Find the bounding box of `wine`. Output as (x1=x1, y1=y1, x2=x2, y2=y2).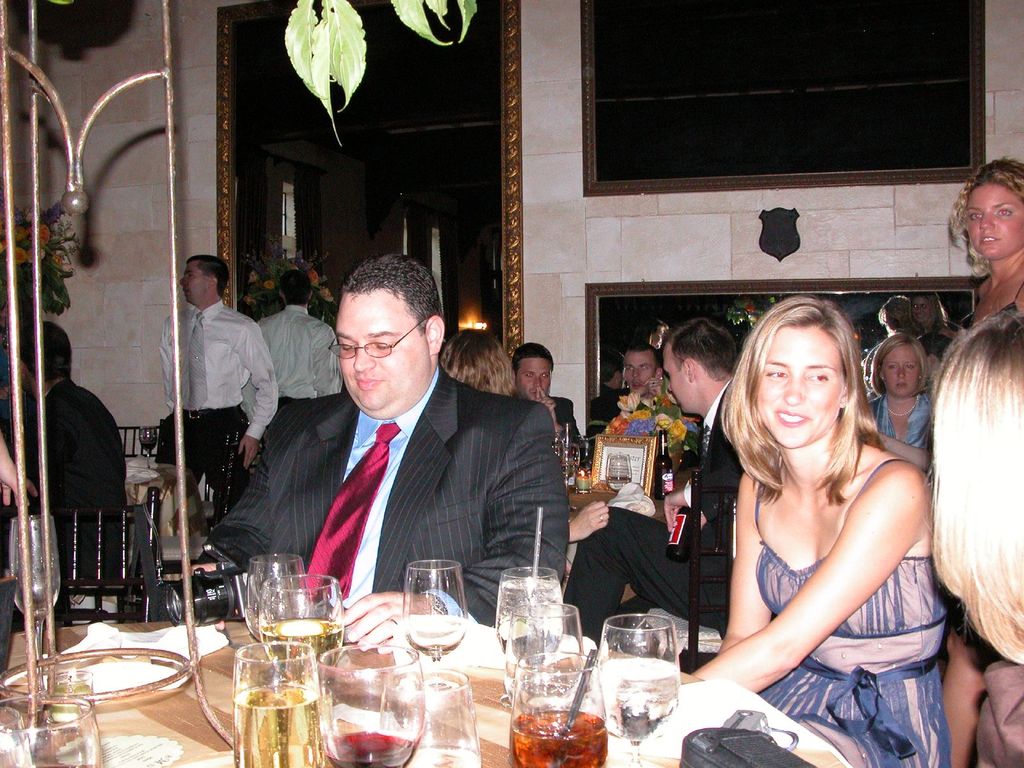
(x1=144, y1=434, x2=154, y2=455).
